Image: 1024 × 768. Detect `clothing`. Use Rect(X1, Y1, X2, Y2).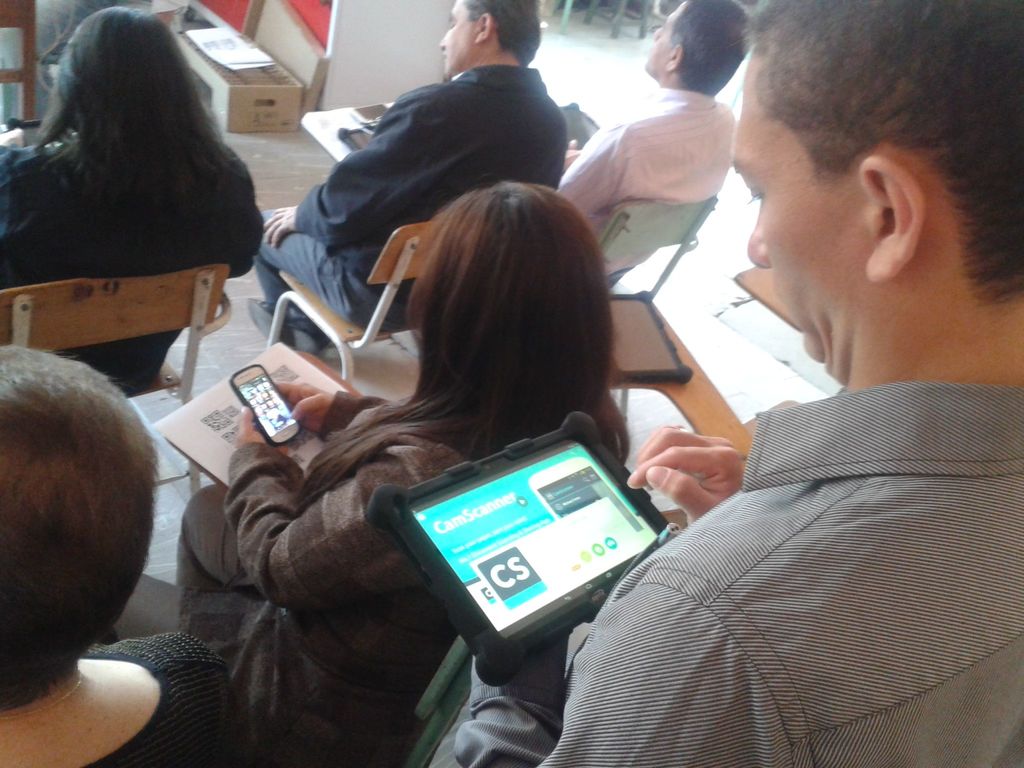
Rect(551, 87, 735, 298).
